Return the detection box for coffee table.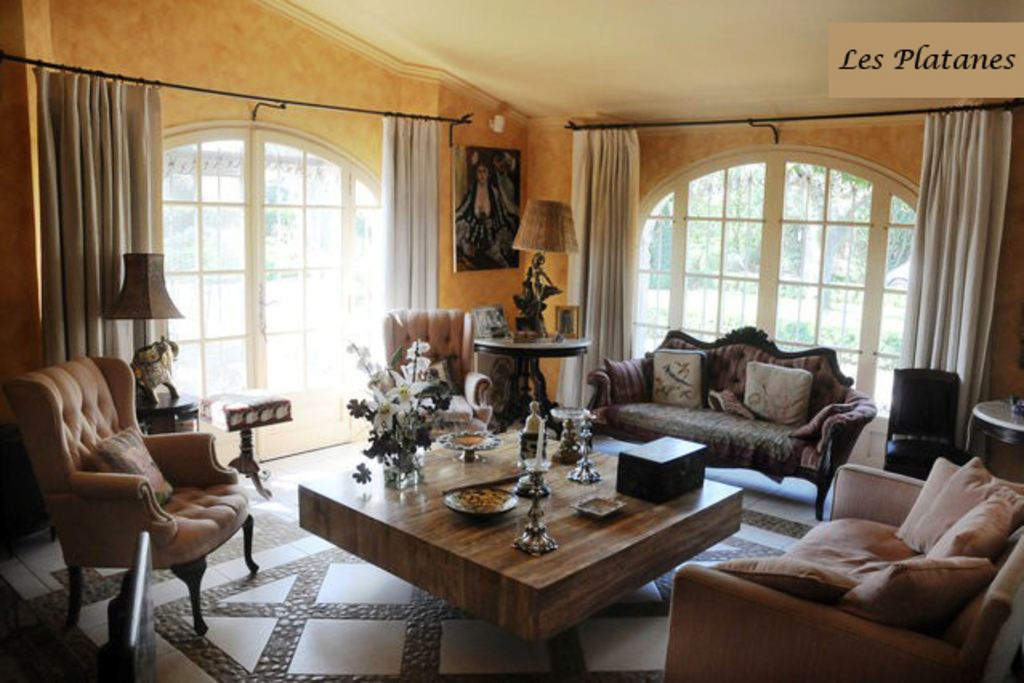
box=[966, 396, 1022, 486].
